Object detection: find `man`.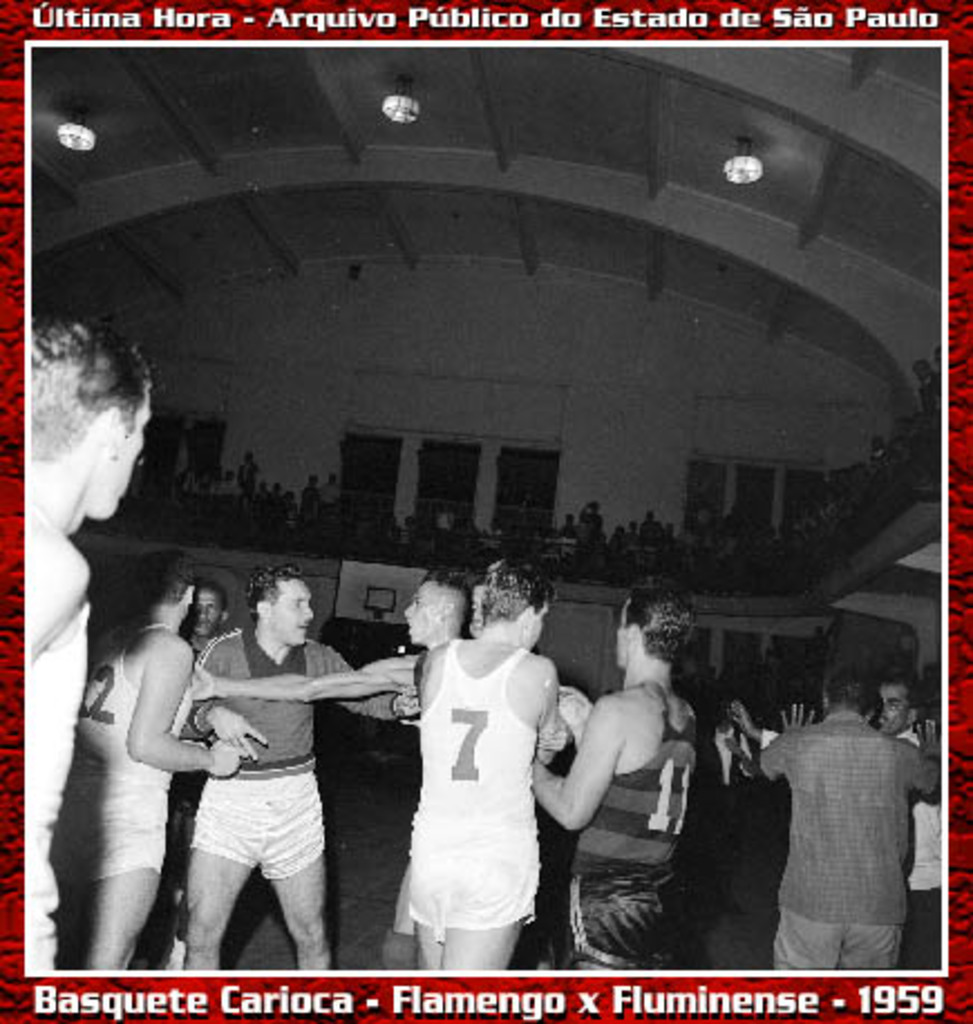
{"left": 22, "top": 320, "right": 152, "bottom": 968}.
